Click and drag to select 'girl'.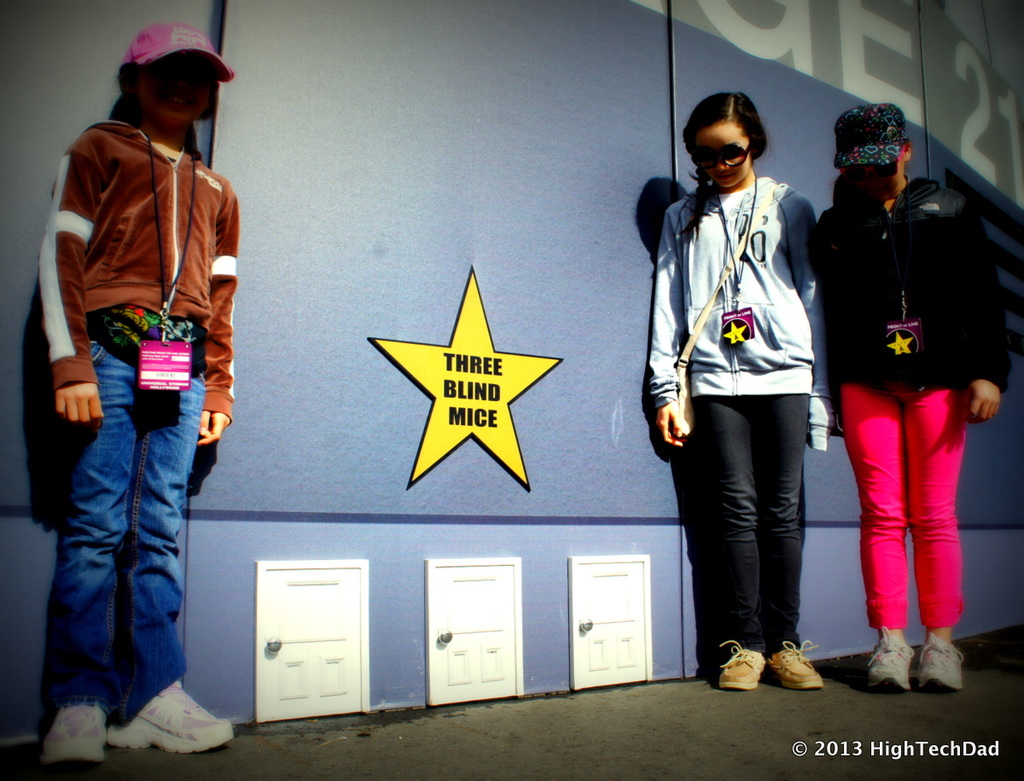
Selection: x1=645, y1=90, x2=823, y2=685.
